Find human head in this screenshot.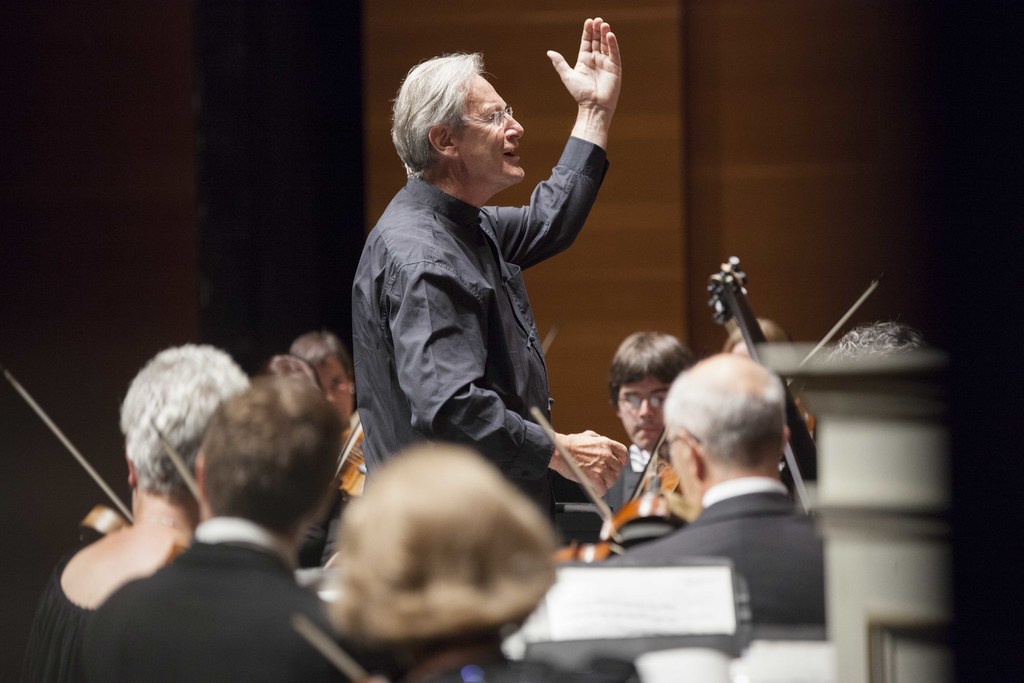
The bounding box for human head is {"left": 664, "top": 356, "right": 786, "bottom": 501}.
